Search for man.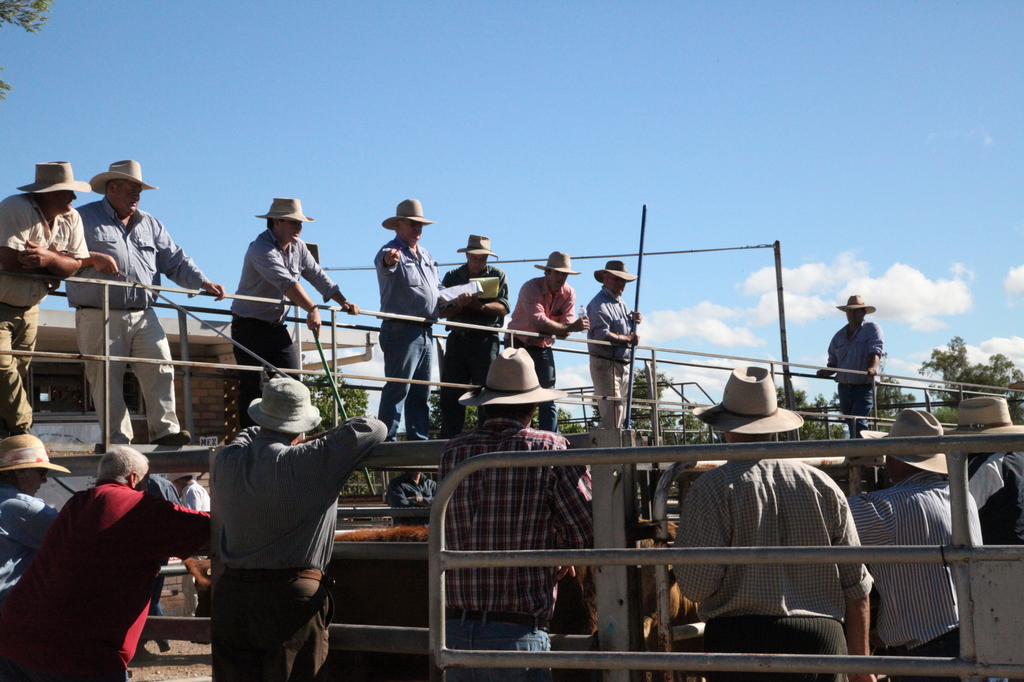
Found at select_region(956, 395, 1023, 544).
